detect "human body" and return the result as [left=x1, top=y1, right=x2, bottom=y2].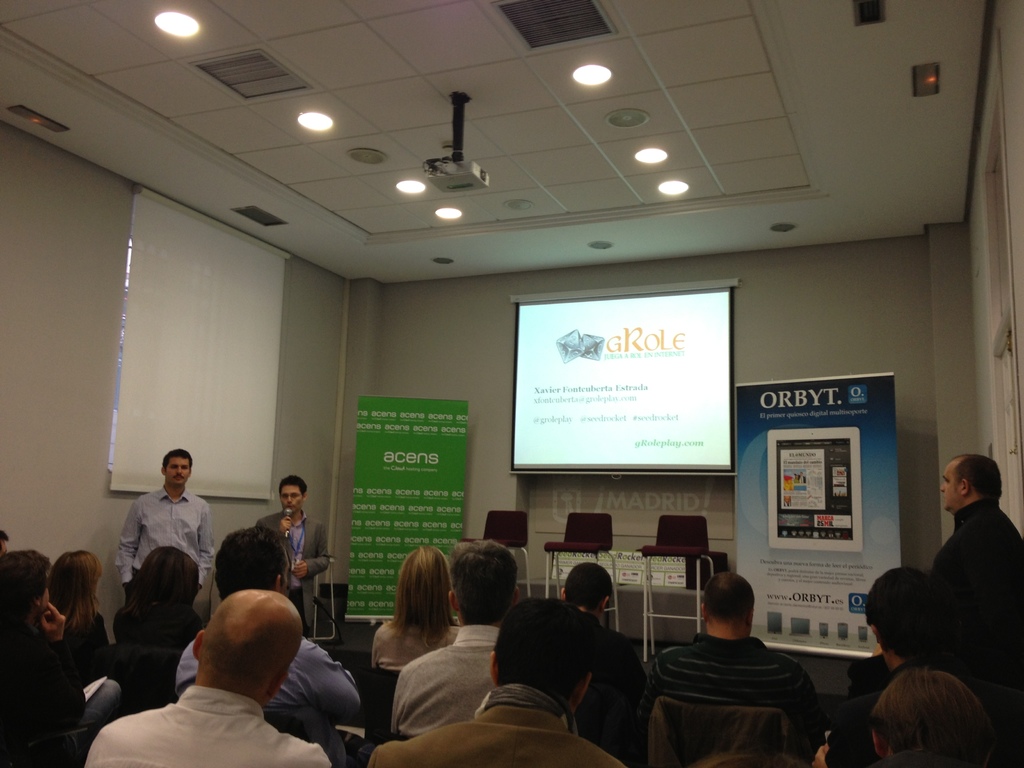
[left=116, top=492, right=225, bottom=604].
